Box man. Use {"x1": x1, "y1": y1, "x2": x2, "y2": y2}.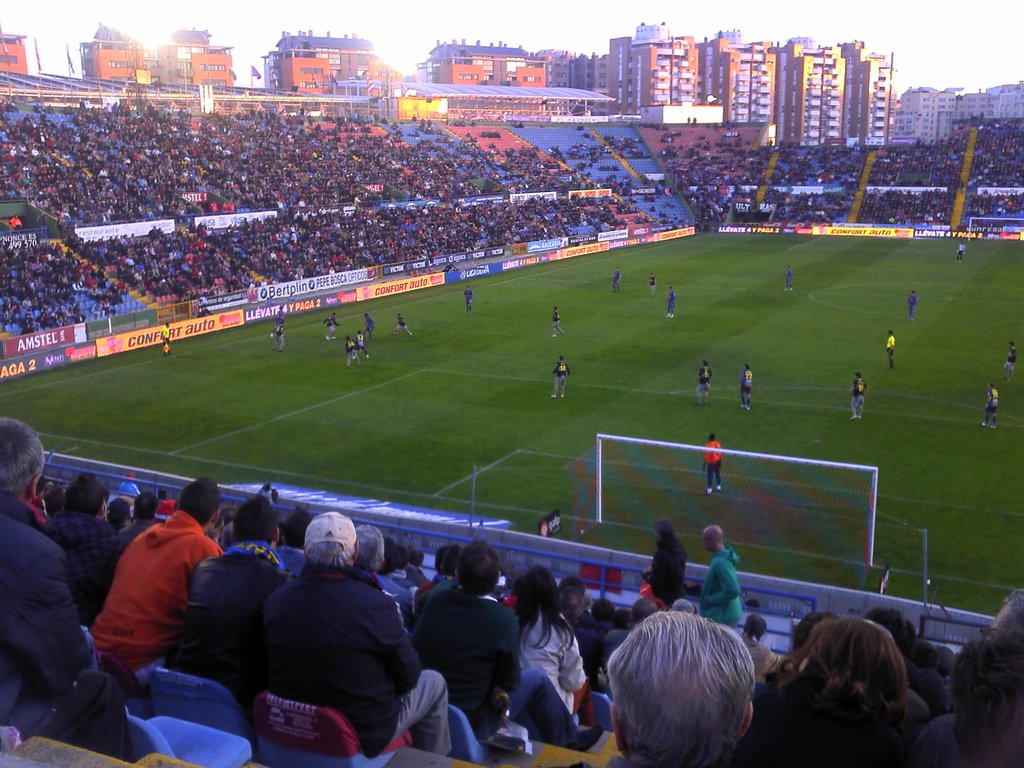
{"x1": 259, "y1": 508, "x2": 468, "y2": 764}.
